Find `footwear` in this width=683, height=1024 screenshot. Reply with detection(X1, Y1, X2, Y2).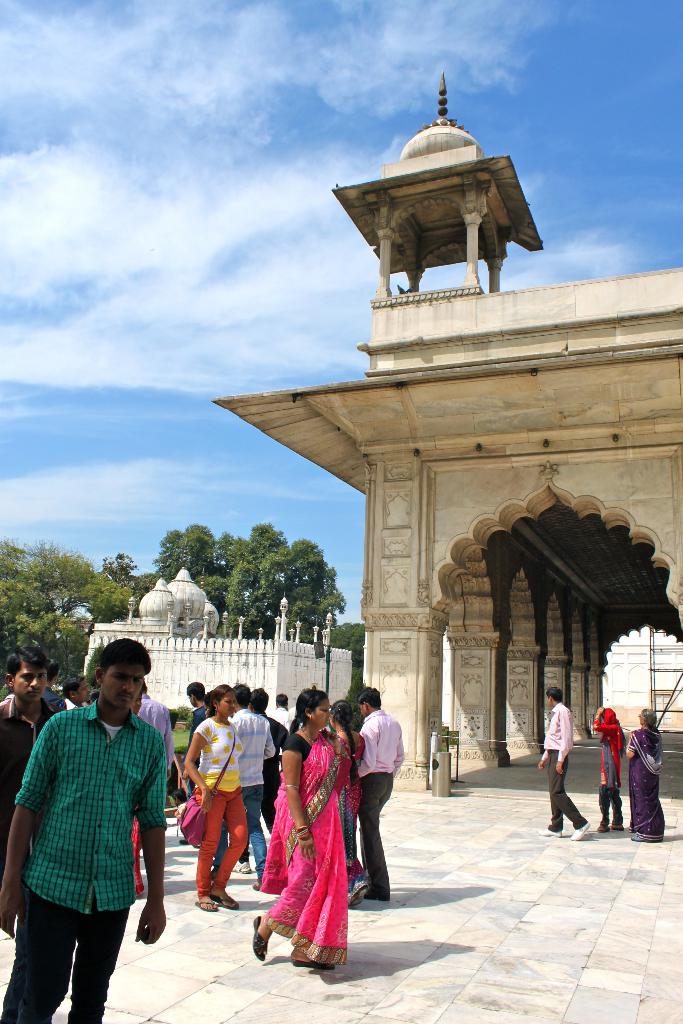
detection(347, 872, 368, 906).
